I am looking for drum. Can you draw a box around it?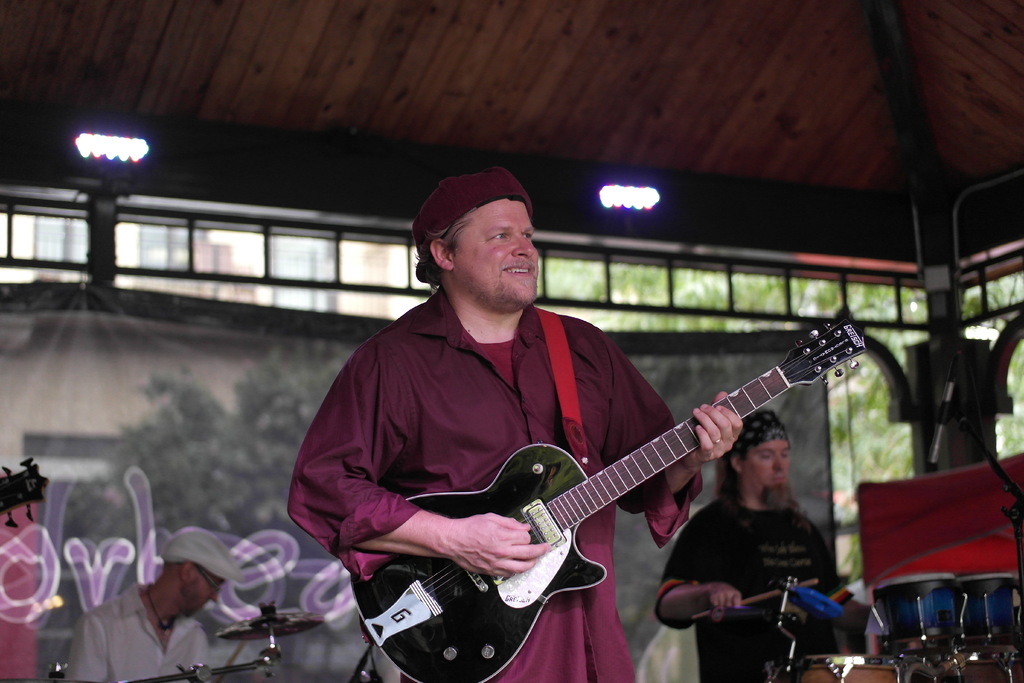
Sure, the bounding box is rect(940, 568, 1019, 646).
